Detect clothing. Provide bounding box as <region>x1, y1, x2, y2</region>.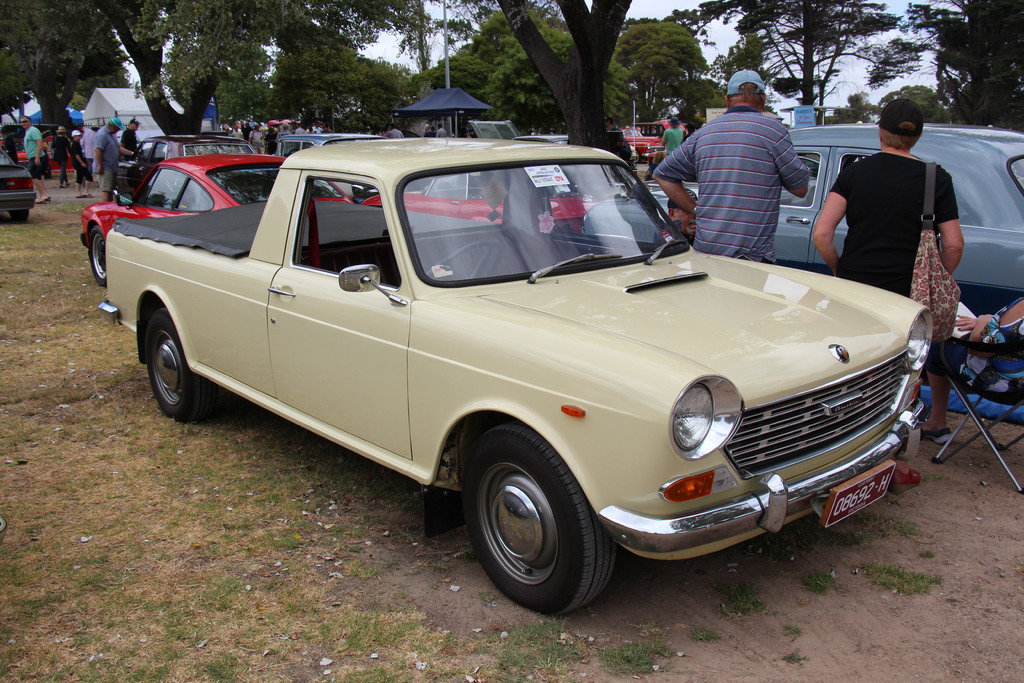
<region>273, 131, 294, 156</region>.
